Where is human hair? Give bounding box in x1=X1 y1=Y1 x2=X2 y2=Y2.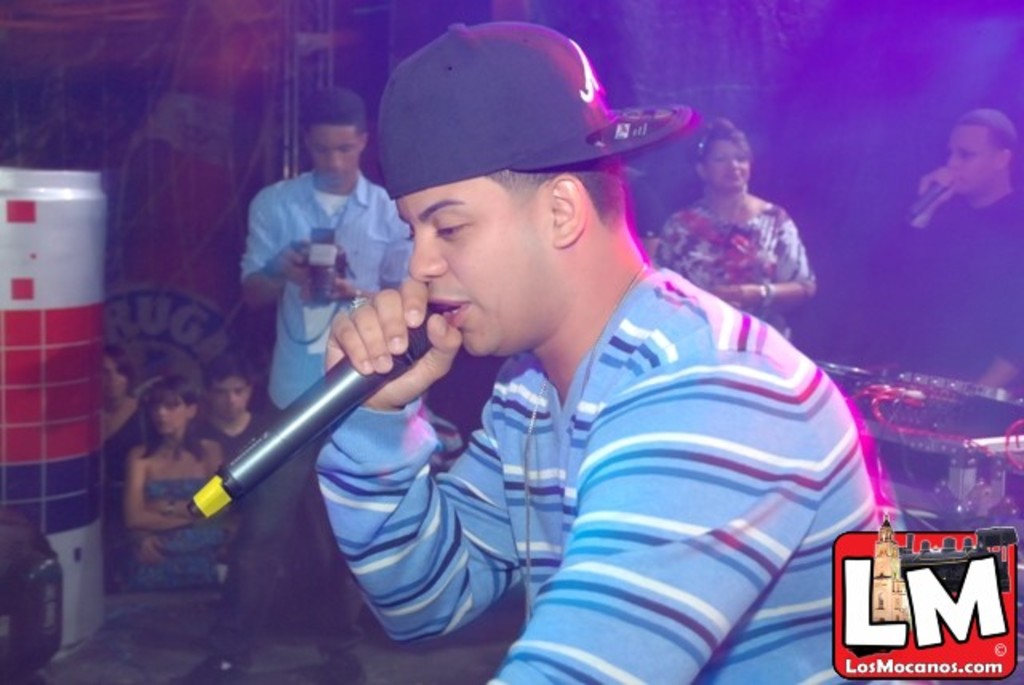
x1=206 y1=347 x2=259 y2=389.
